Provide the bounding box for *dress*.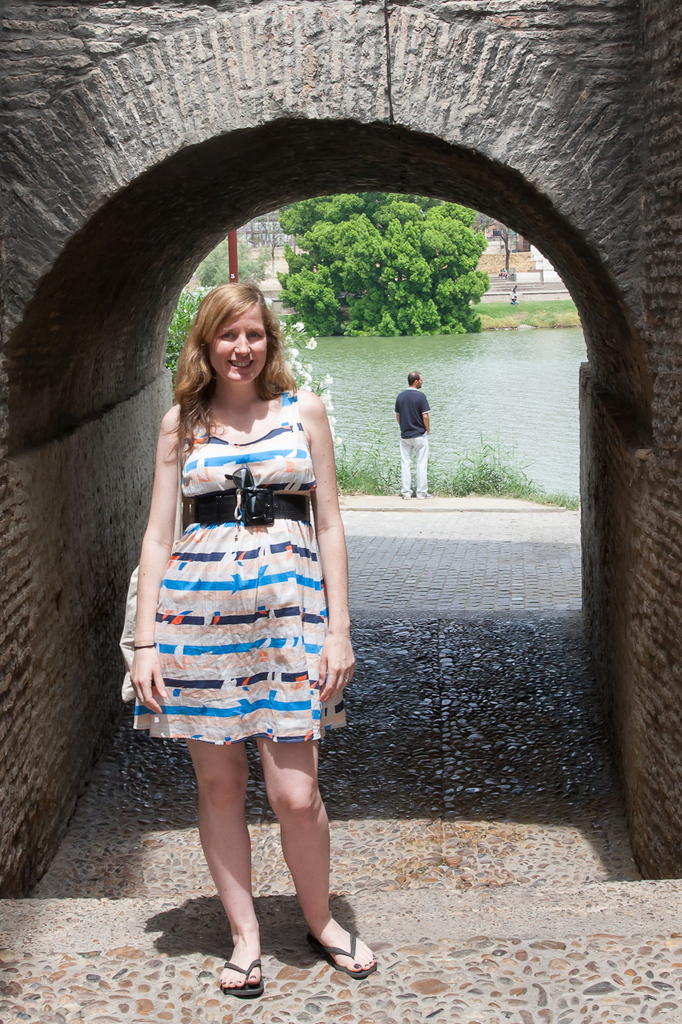
bbox(118, 392, 351, 744).
